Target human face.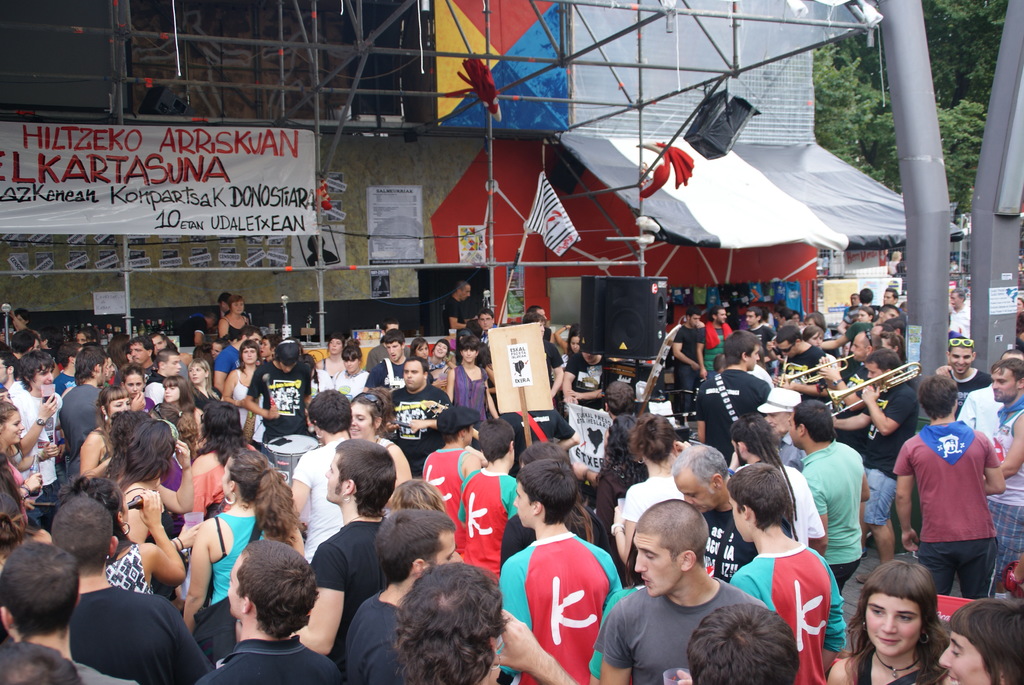
Target region: bbox(403, 361, 423, 391).
